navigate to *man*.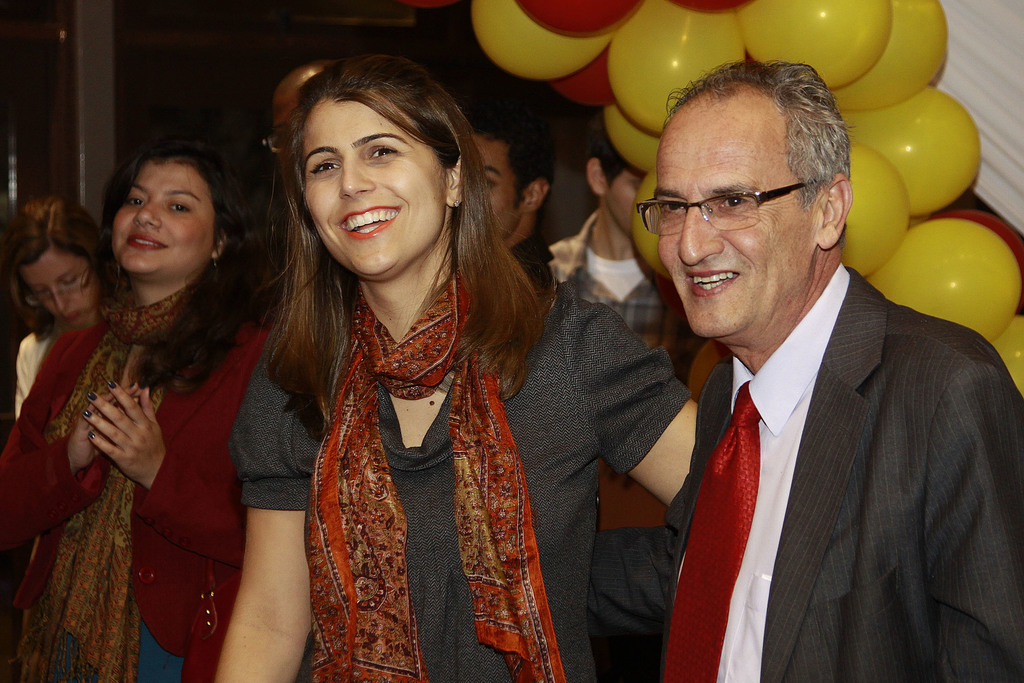
Navigation target: {"x1": 566, "y1": 127, "x2": 684, "y2": 354}.
